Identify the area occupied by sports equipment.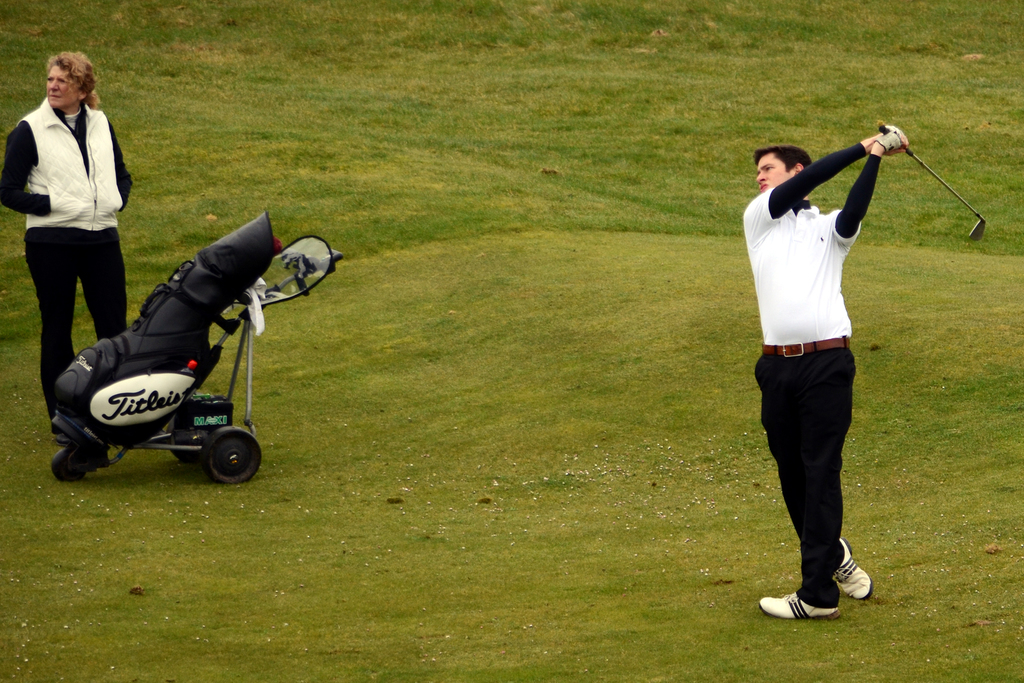
Area: detection(758, 589, 840, 620).
